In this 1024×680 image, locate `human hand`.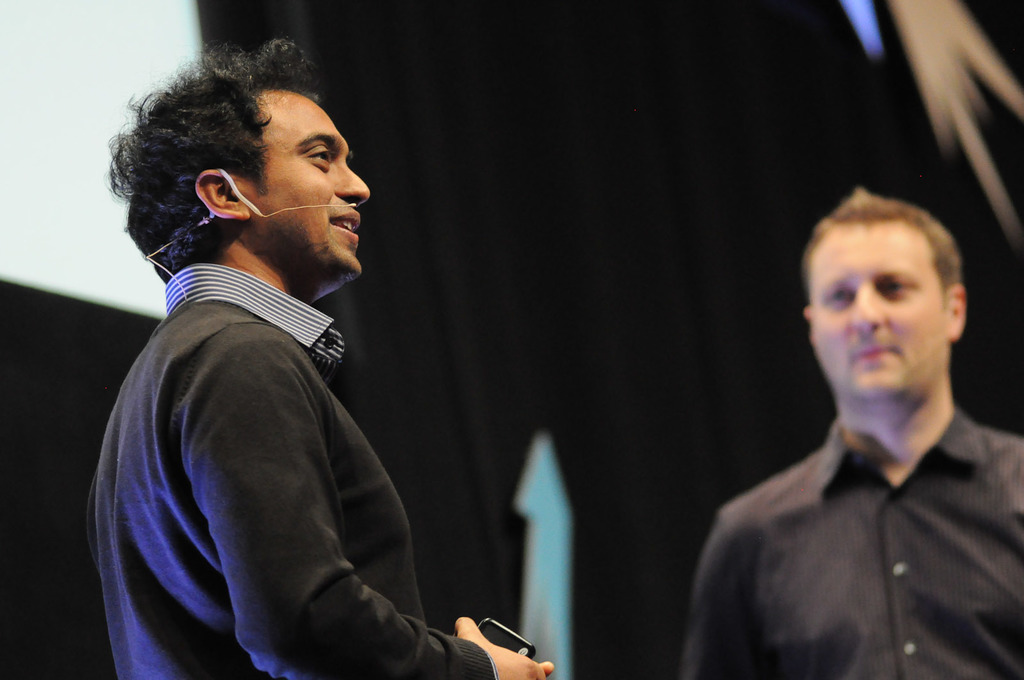
Bounding box: (445, 604, 531, 661).
